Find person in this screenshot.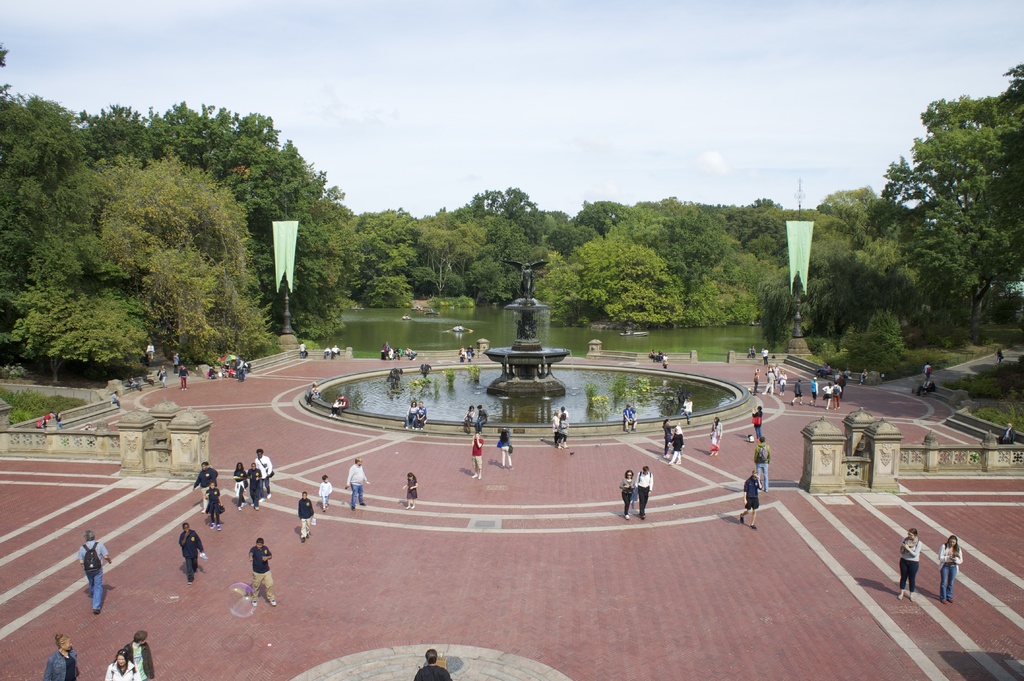
The bounding box for person is <box>476,405,488,426</box>.
